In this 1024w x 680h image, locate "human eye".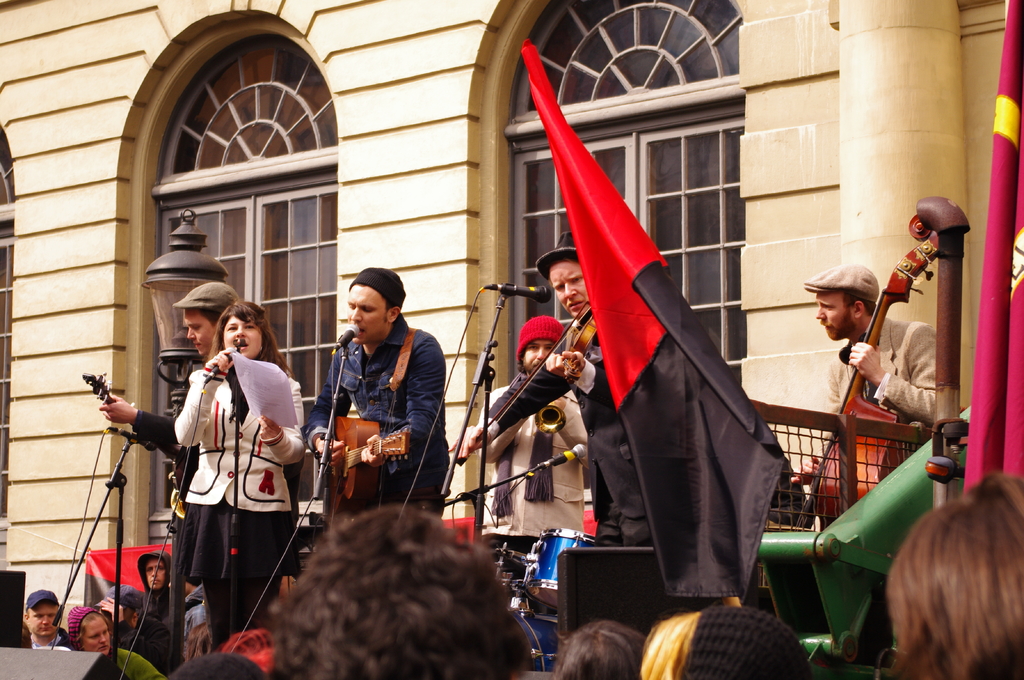
Bounding box: 155, 564, 165, 570.
